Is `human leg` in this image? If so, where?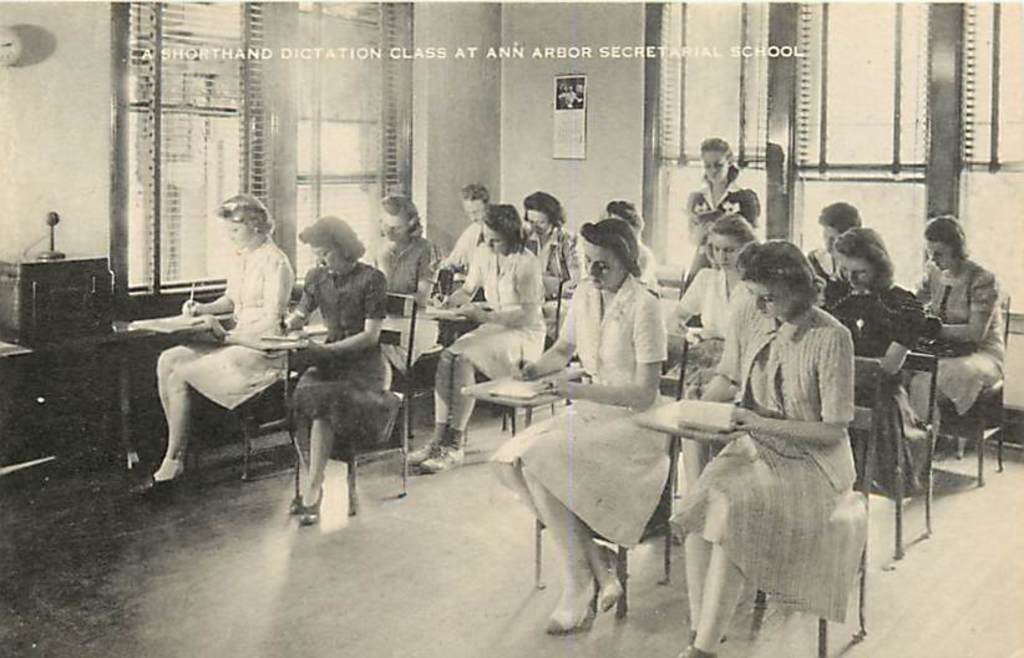
Yes, at <region>157, 341, 174, 422</region>.
